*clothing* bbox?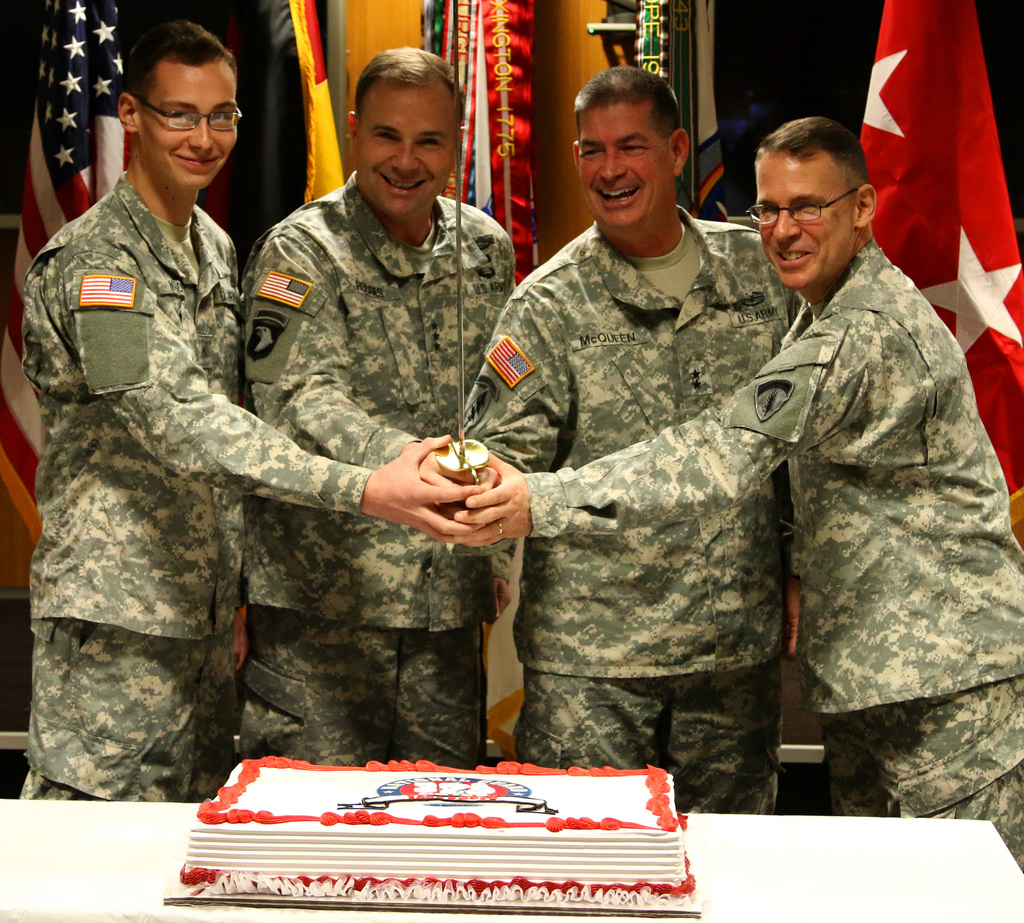
15/179/374/811
